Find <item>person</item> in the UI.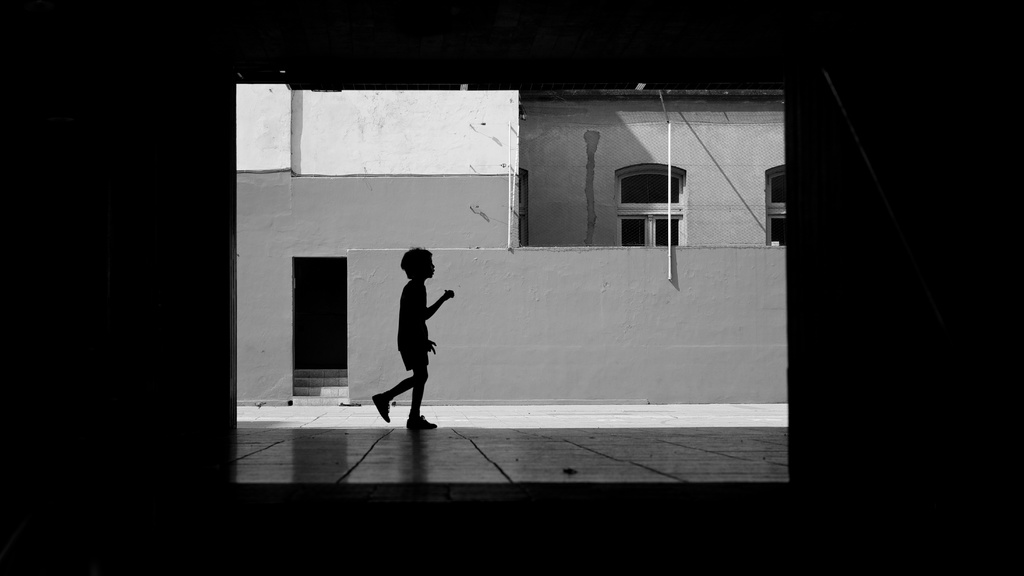
UI element at bbox=(371, 246, 454, 430).
